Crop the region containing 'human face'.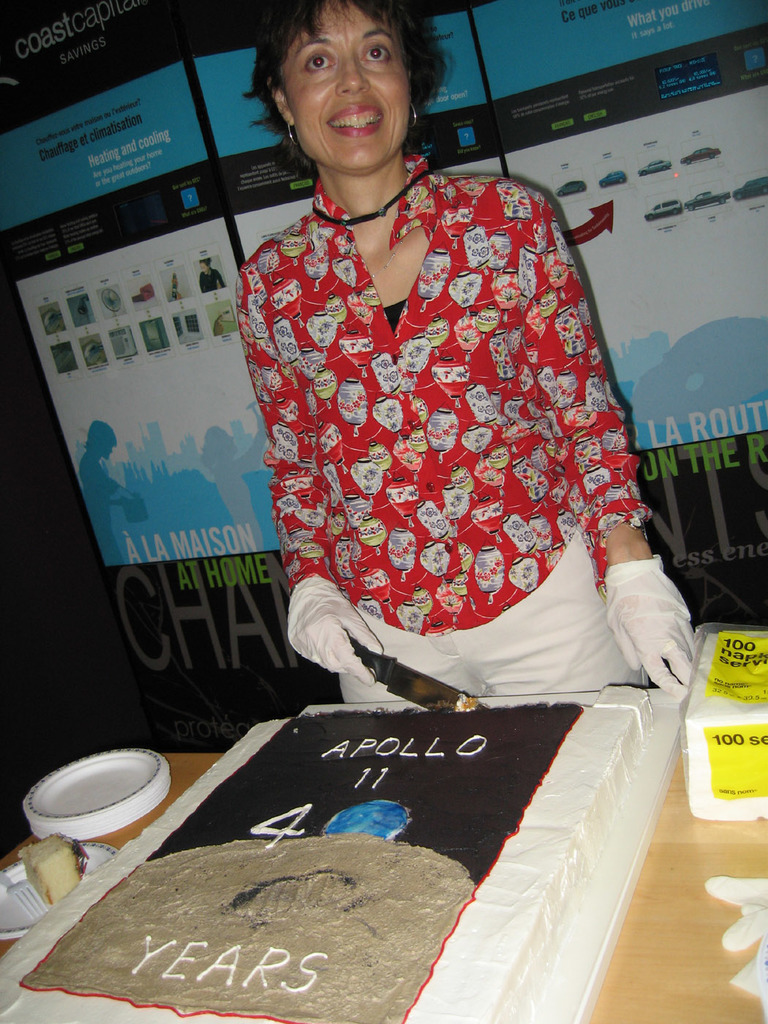
Crop region: x1=274 y1=0 x2=421 y2=177.
